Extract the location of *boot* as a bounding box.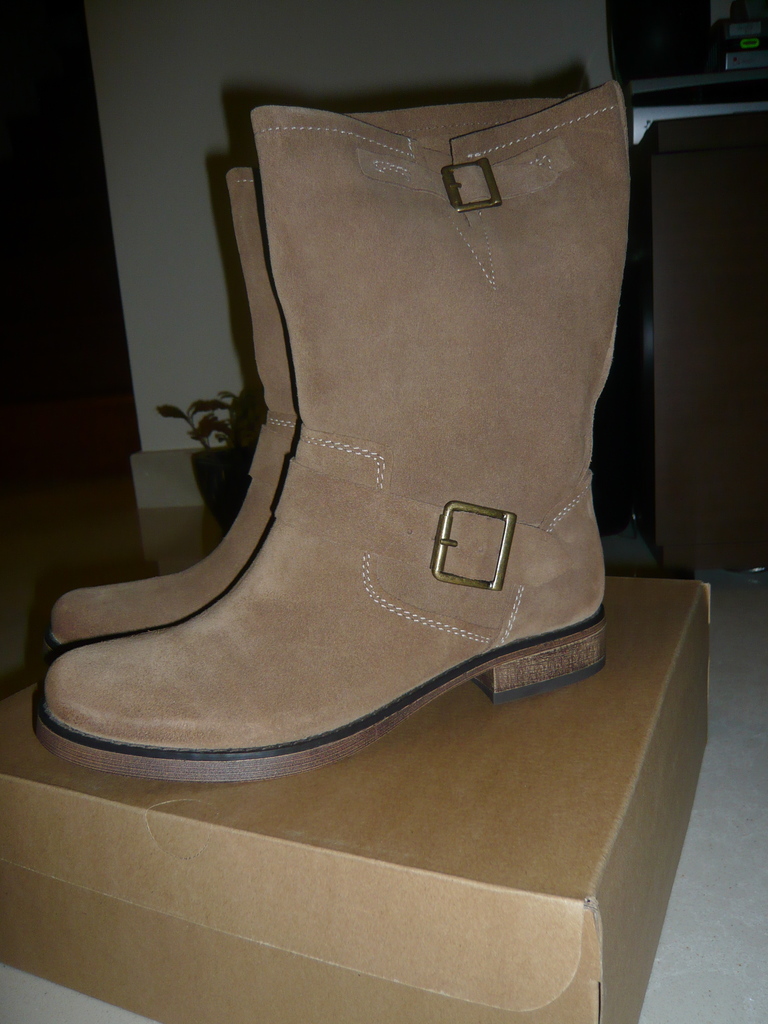
{"x1": 48, "y1": 110, "x2": 623, "y2": 695}.
